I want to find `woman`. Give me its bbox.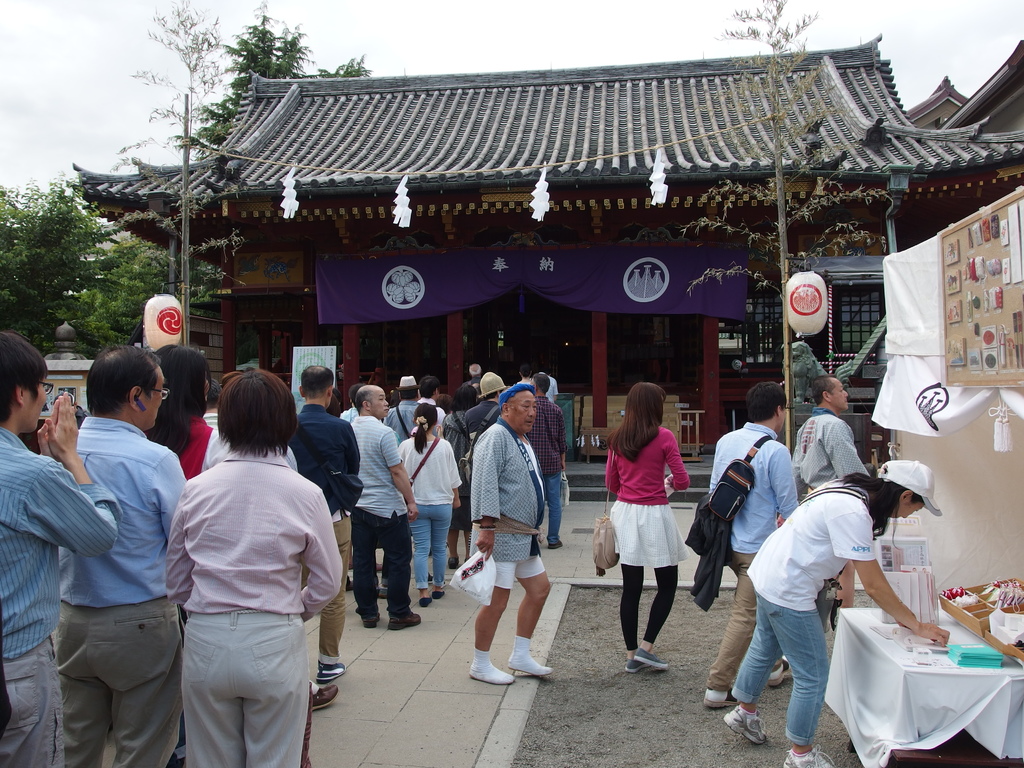
Rect(397, 399, 467, 604).
